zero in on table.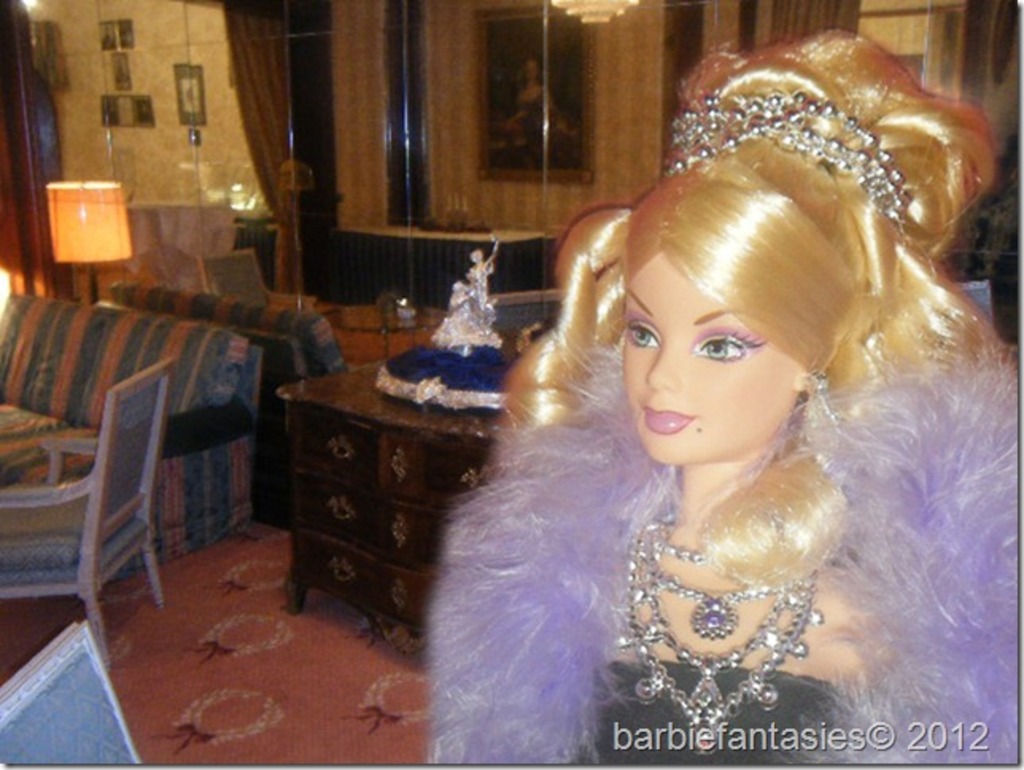
Zeroed in: detection(321, 220, 557, 309).
